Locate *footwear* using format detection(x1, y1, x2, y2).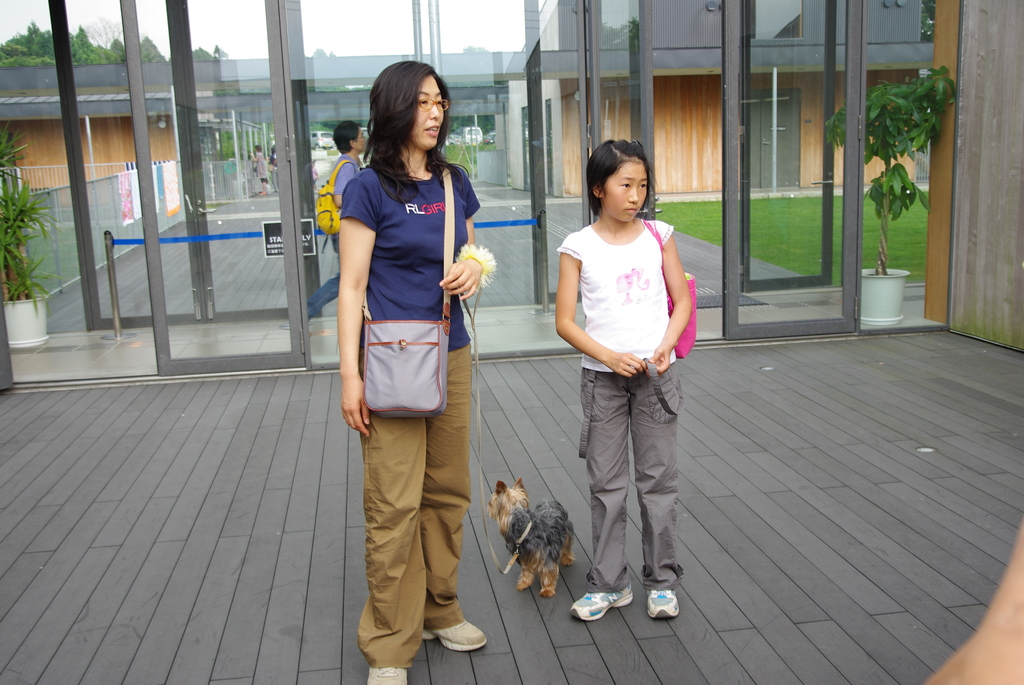
detection(570, 581, 634, 622).
